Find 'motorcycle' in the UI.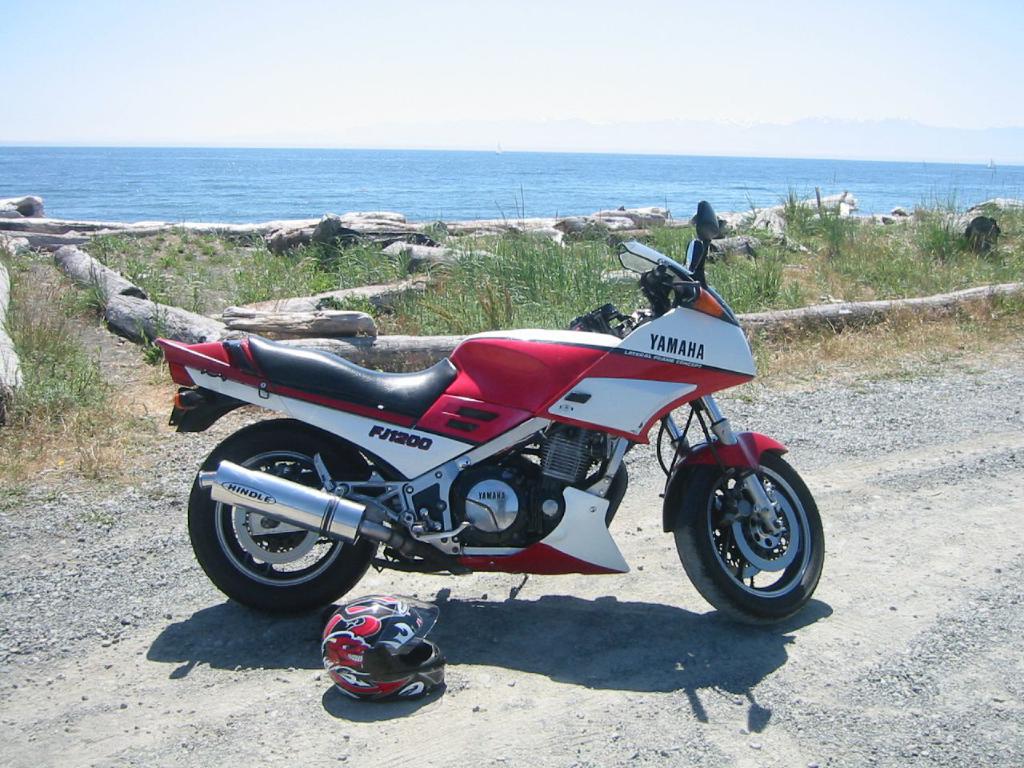
UI element at box=[147, 252, 813, 658].
